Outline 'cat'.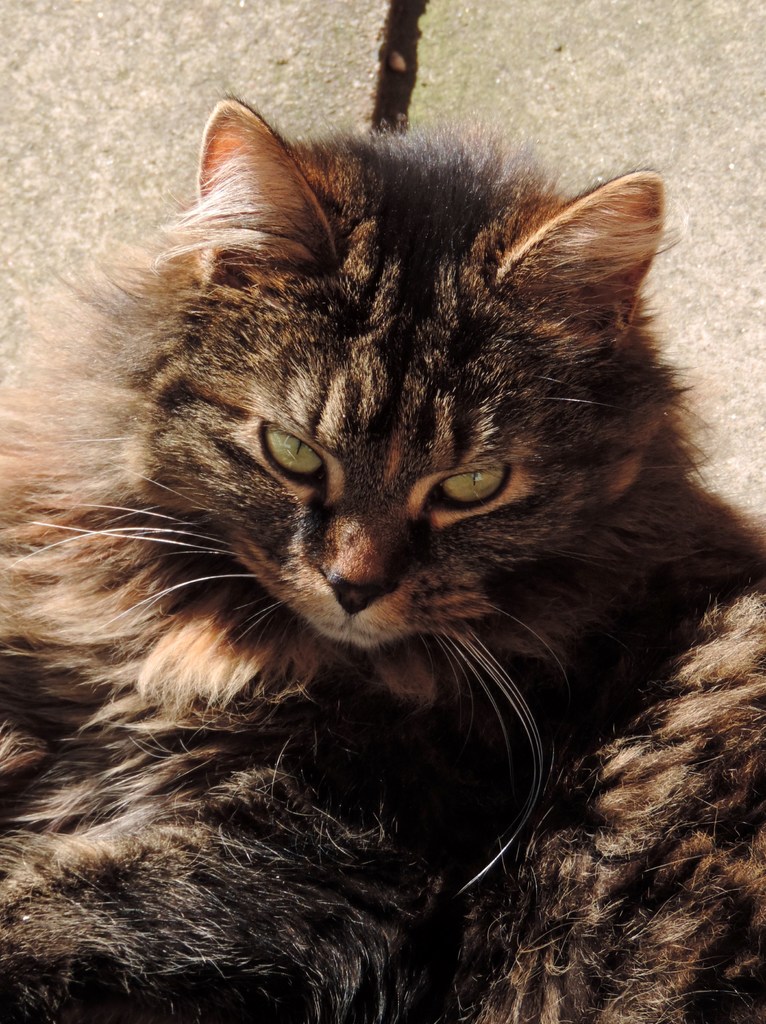
Outline: {"x1": 0, "y1": 89, "x2": 765, "y2": 1023}.
